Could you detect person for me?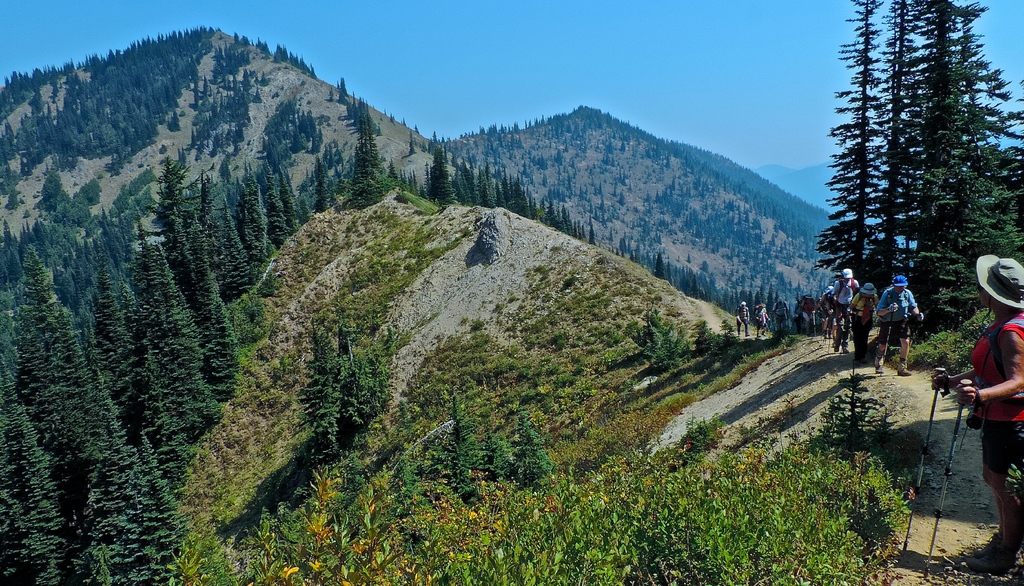
Detection result: pyautogui.locateOnScreen(822, 267, 860, 345).
